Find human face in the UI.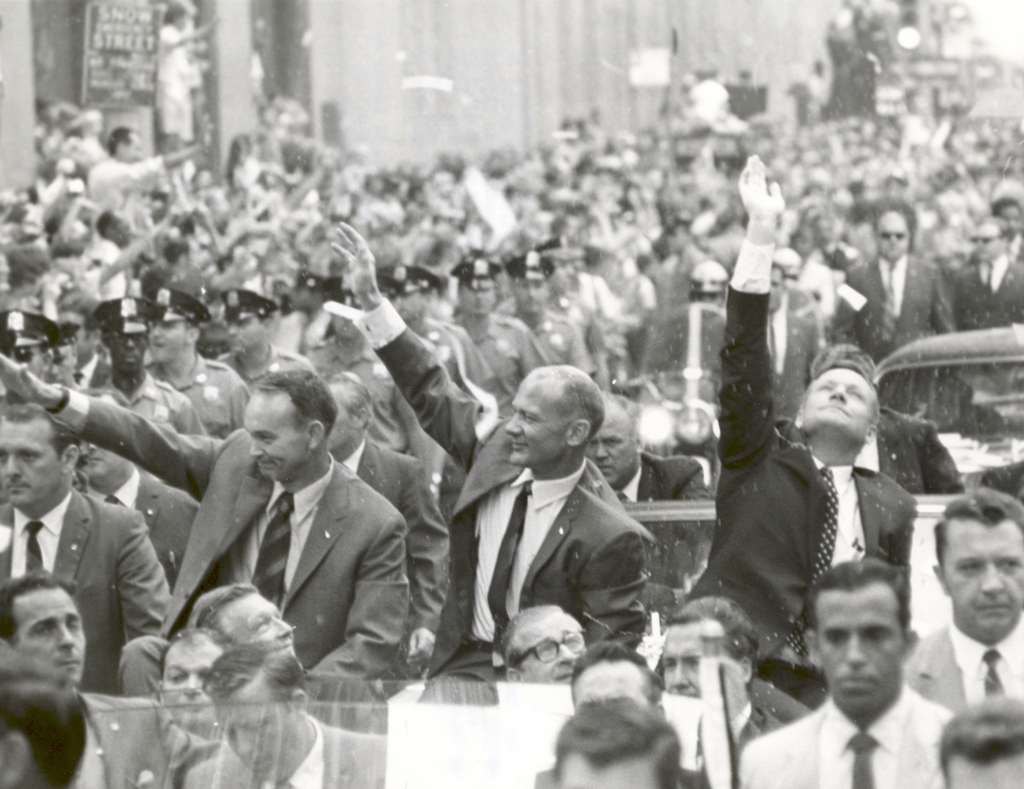
UI element at (left=3, top=343, right=43, bottom=378).
